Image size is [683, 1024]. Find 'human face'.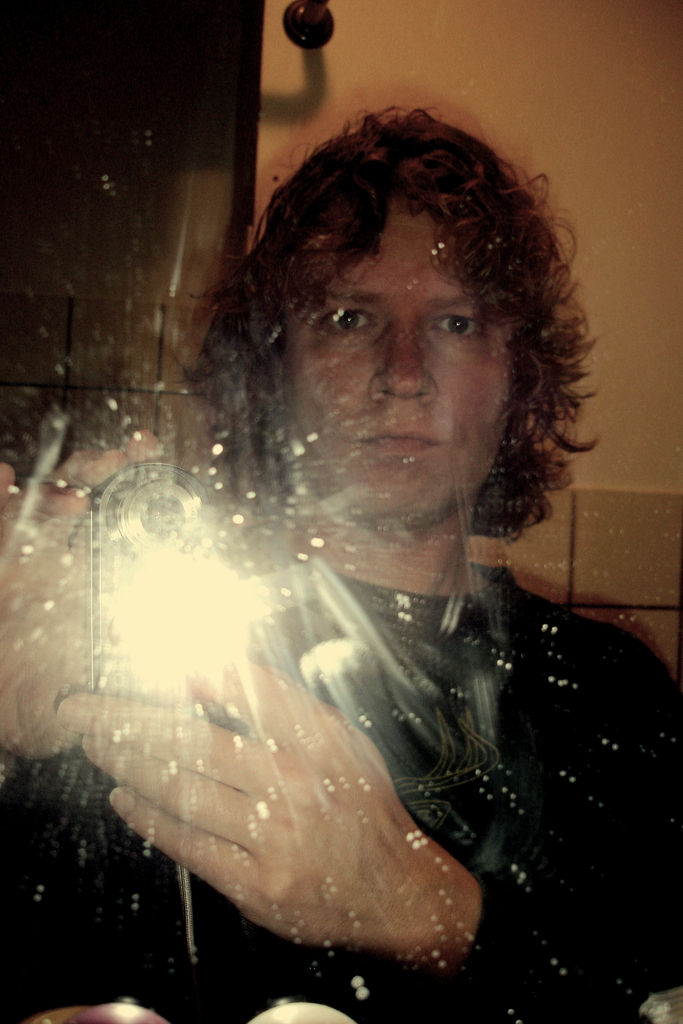
x1=267, y1=200, x2=526, y2=533.
